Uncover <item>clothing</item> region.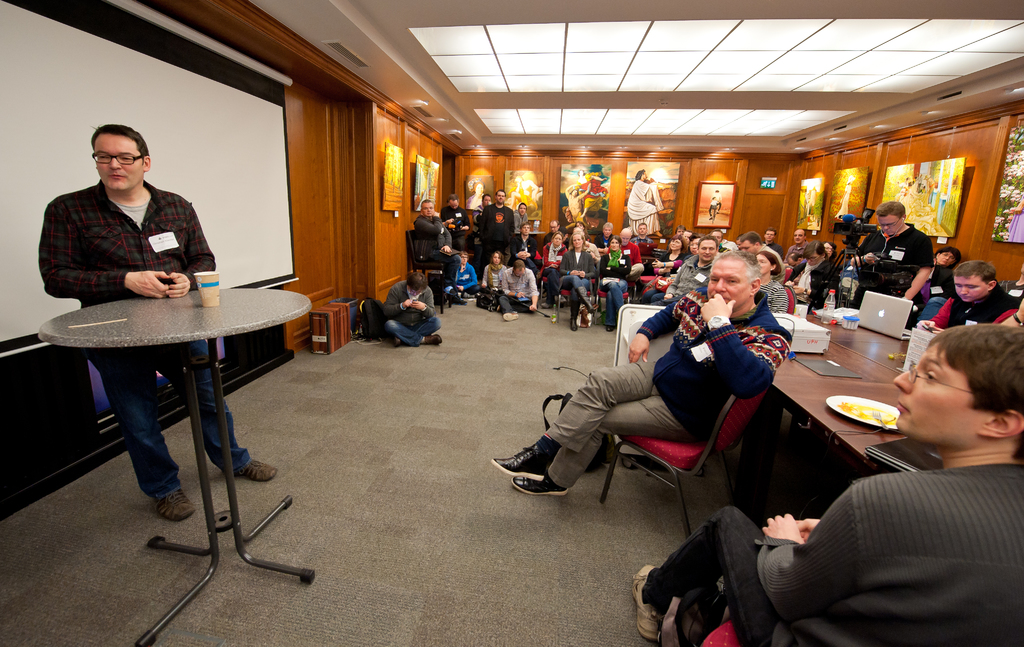
Uncovered: <region>664, 291, 800, 447</region>.
